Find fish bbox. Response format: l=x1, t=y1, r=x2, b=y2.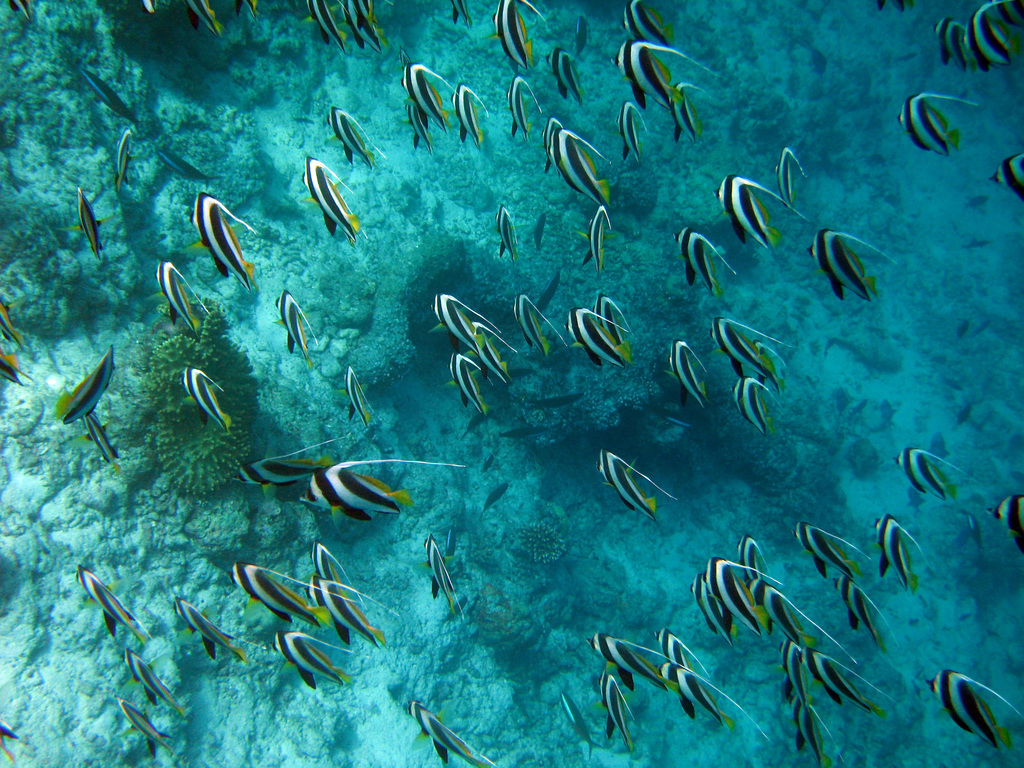
l=117, t=642, r=181, b=709.
